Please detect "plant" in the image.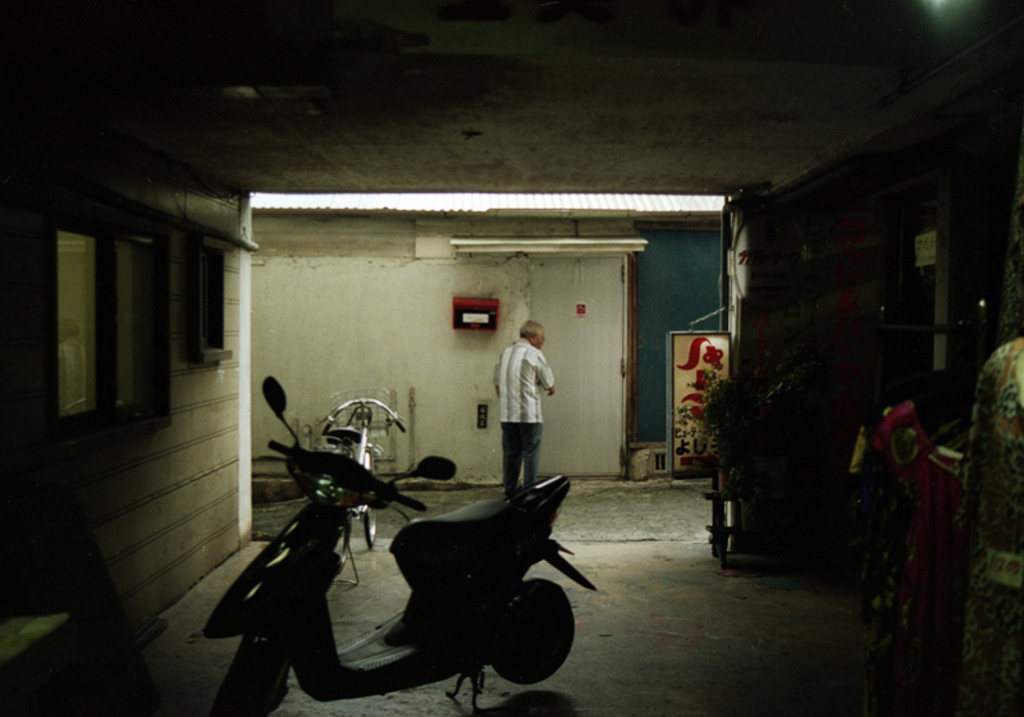
{"x1": 668, "y1": 361, "x2": 736, "y2": 475}.
